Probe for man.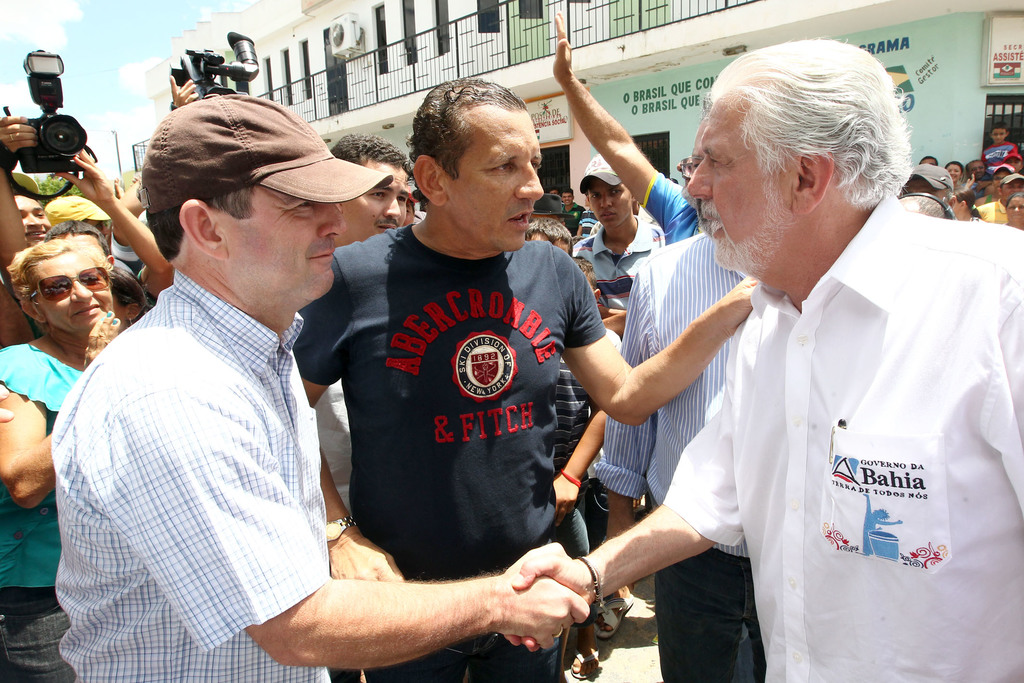
Probe result: [x1=291, y1=70, x2=764, y2=682].
